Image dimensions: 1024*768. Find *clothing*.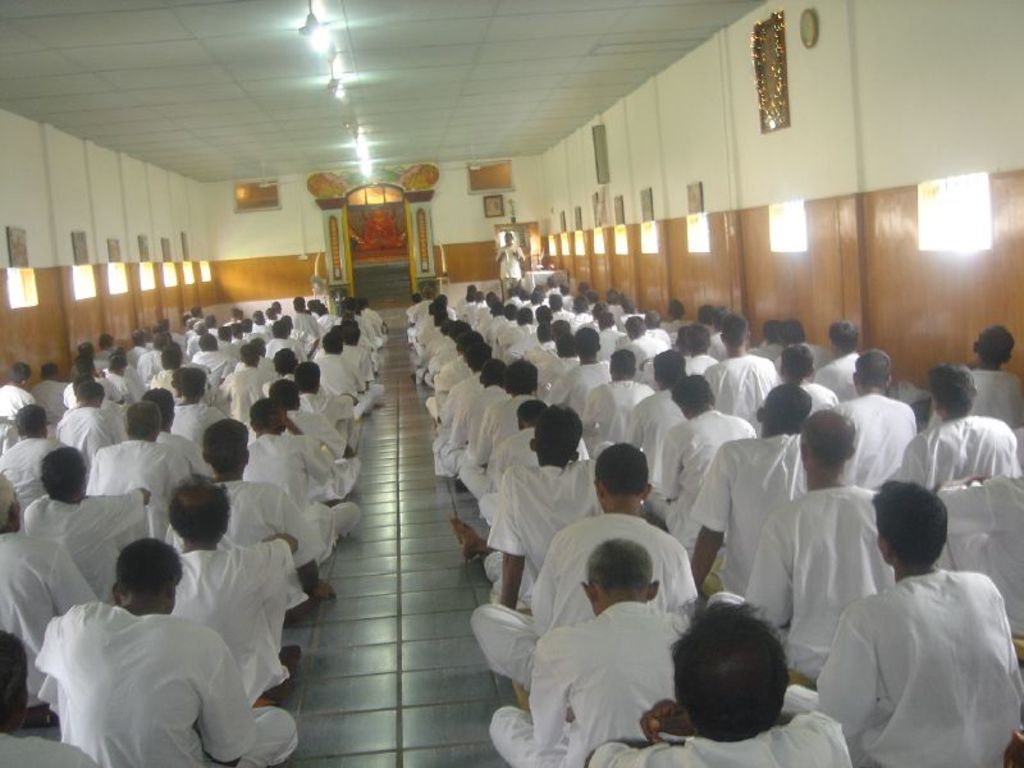
box(549, 357, 614, 419).
